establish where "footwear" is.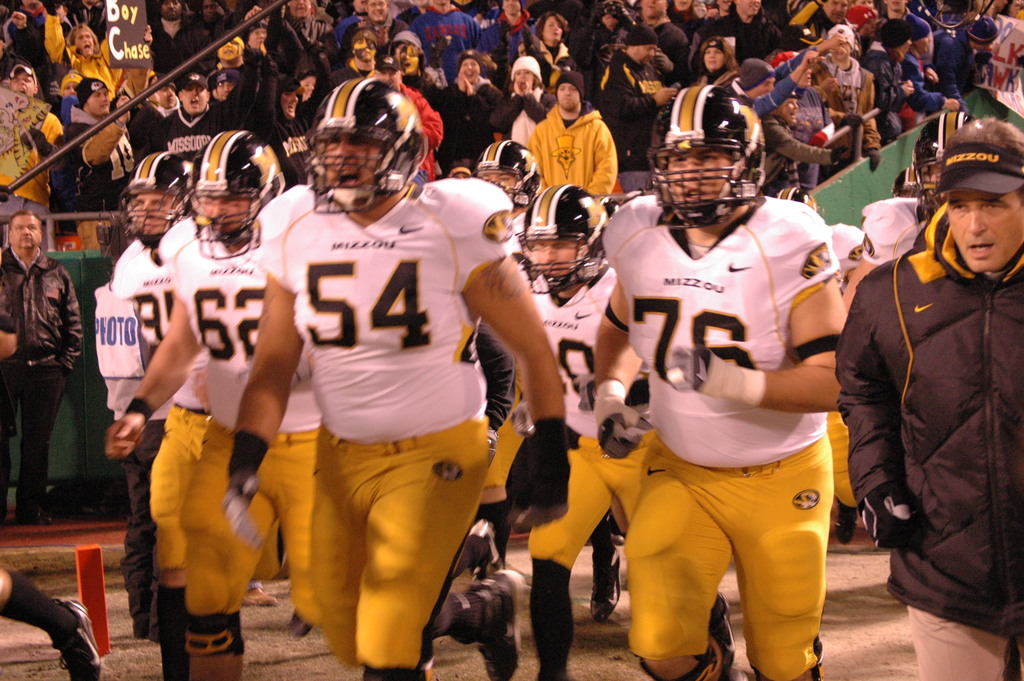
Established at select_region(591, 537, 624, 623).
